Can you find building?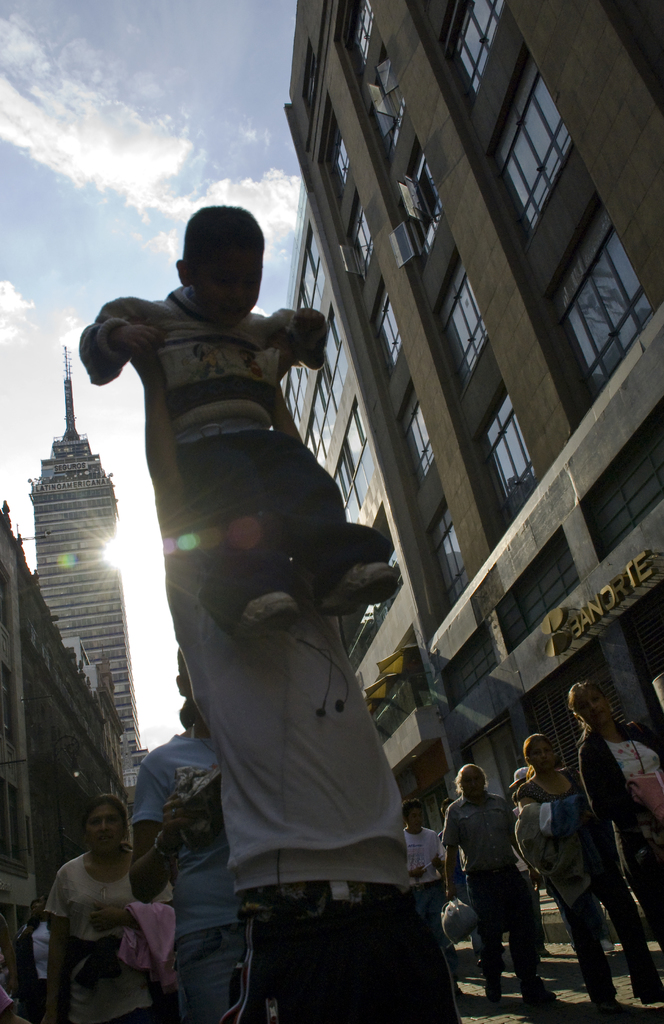
Yes, bounding box: <box>283,0,663,900</box>.
